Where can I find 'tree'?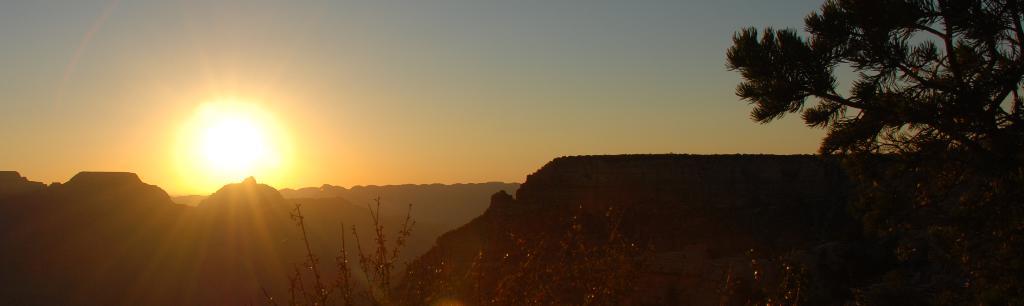
You can find it at BBox(708, 0, 990, 200).
